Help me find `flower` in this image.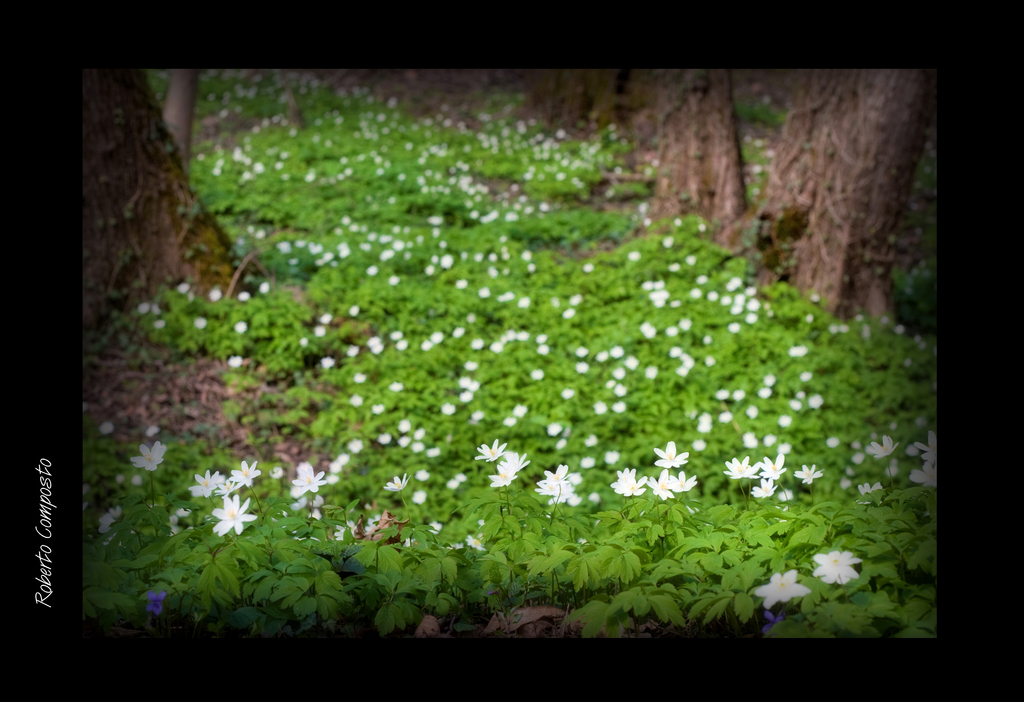
Found it: locate(309, 494, 326, 509).
